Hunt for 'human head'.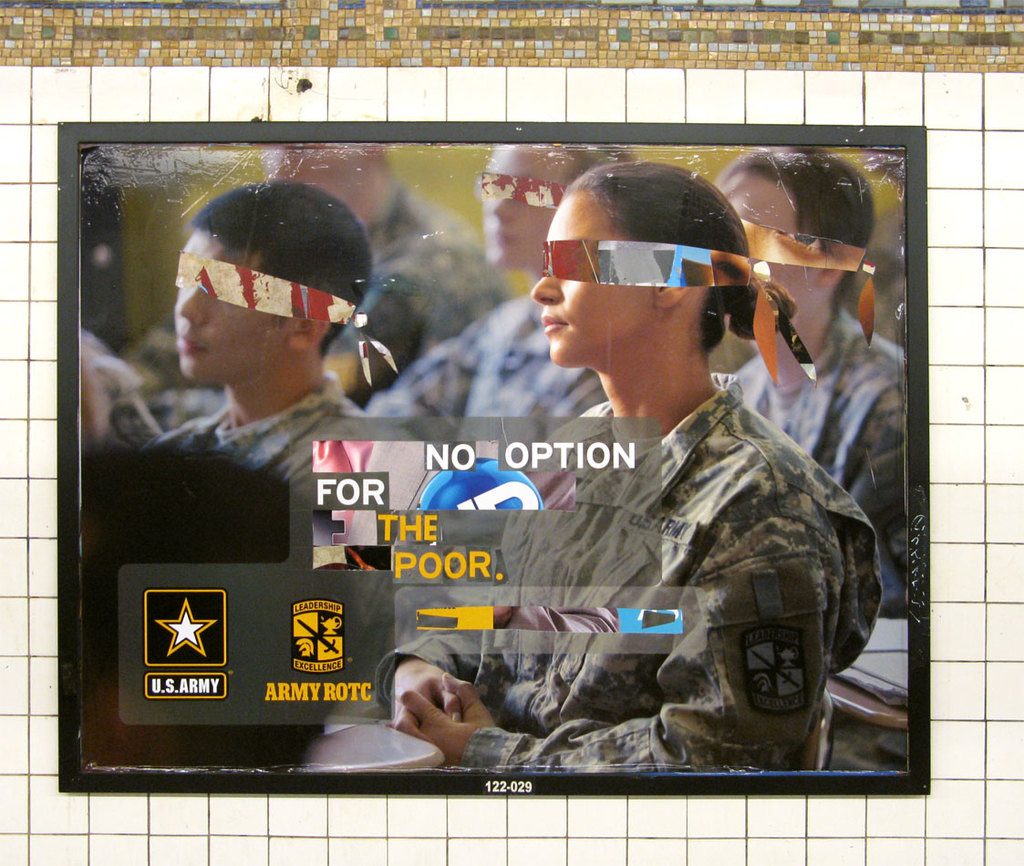
Hunted down at [150,176,390,418].
